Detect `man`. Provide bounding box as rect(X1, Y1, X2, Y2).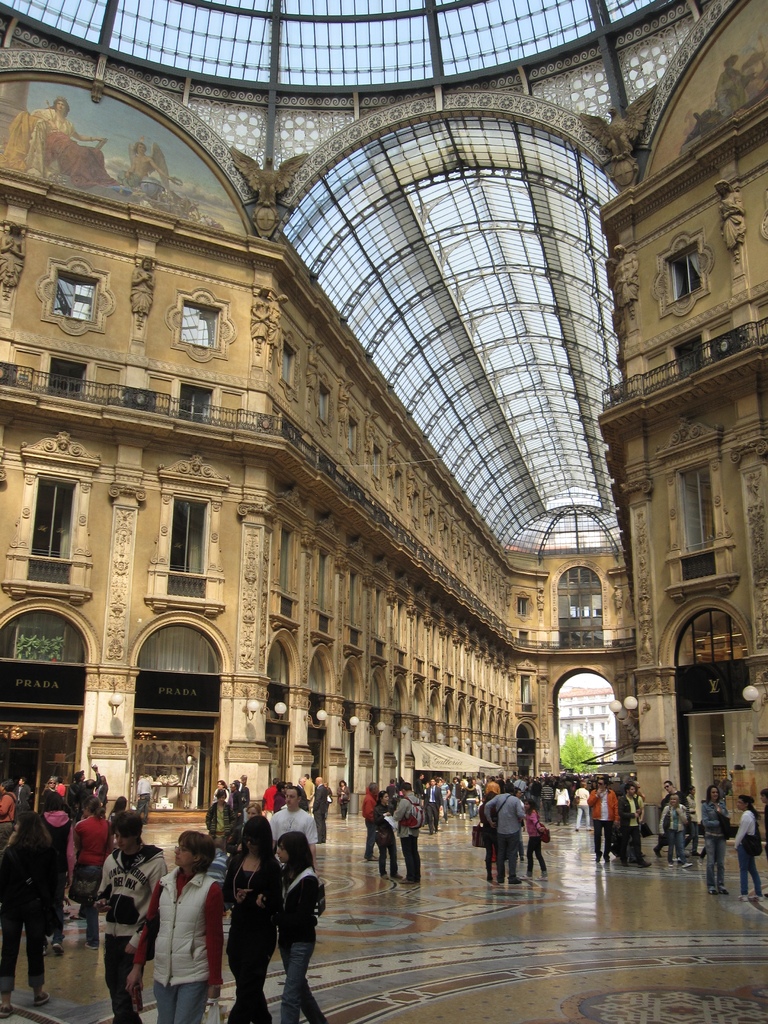
rect(664, 783, 689, 806).
